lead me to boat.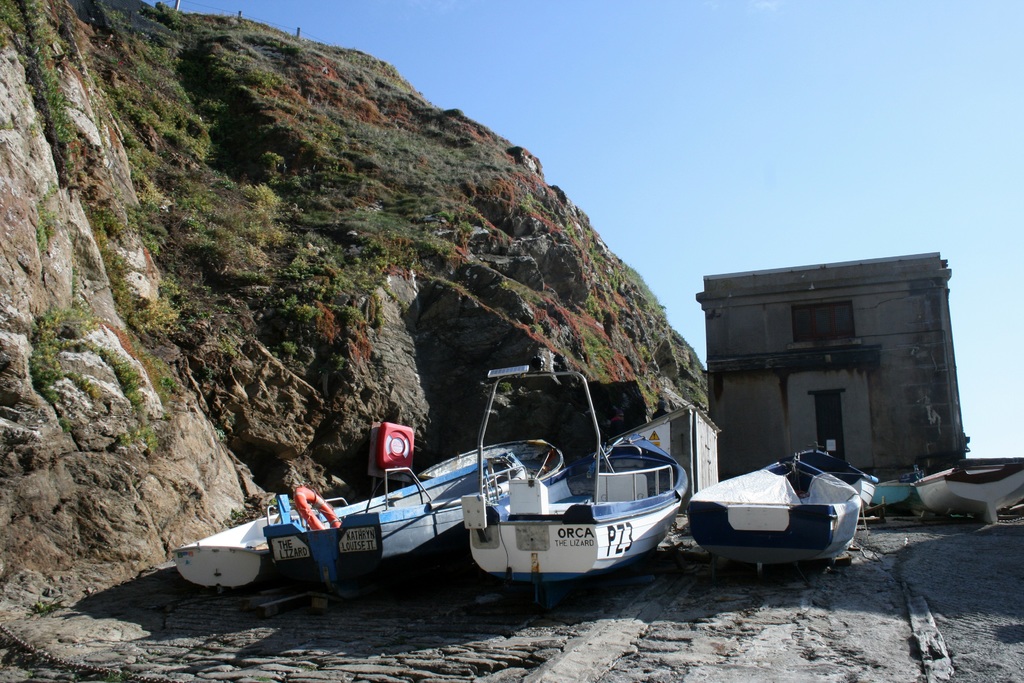
Lead to {"x1": 767, "y1": 449, "x2": 878, "y2": 508}.
